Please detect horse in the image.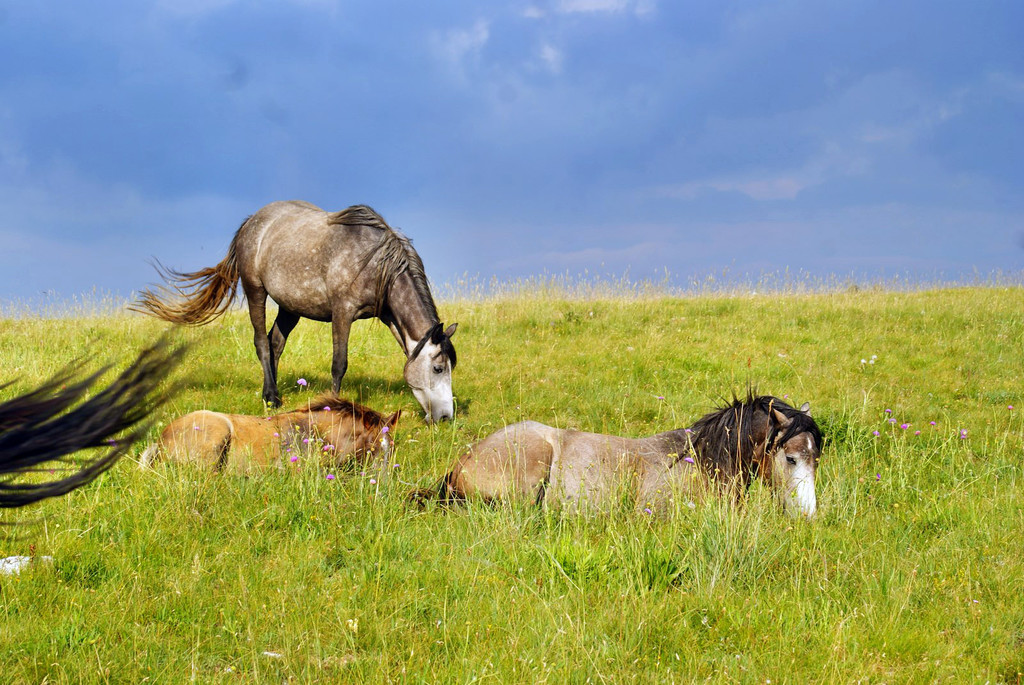
(left=404, top=383, right=822, bottom=522).
